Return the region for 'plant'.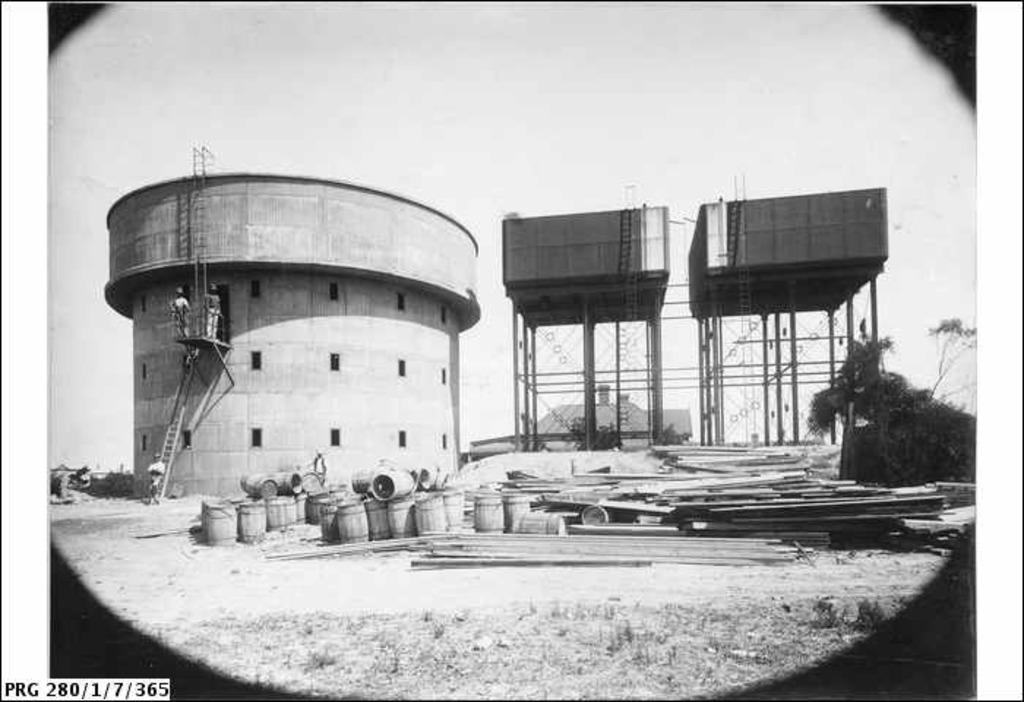
BBox(812, 598, 844, 627).
